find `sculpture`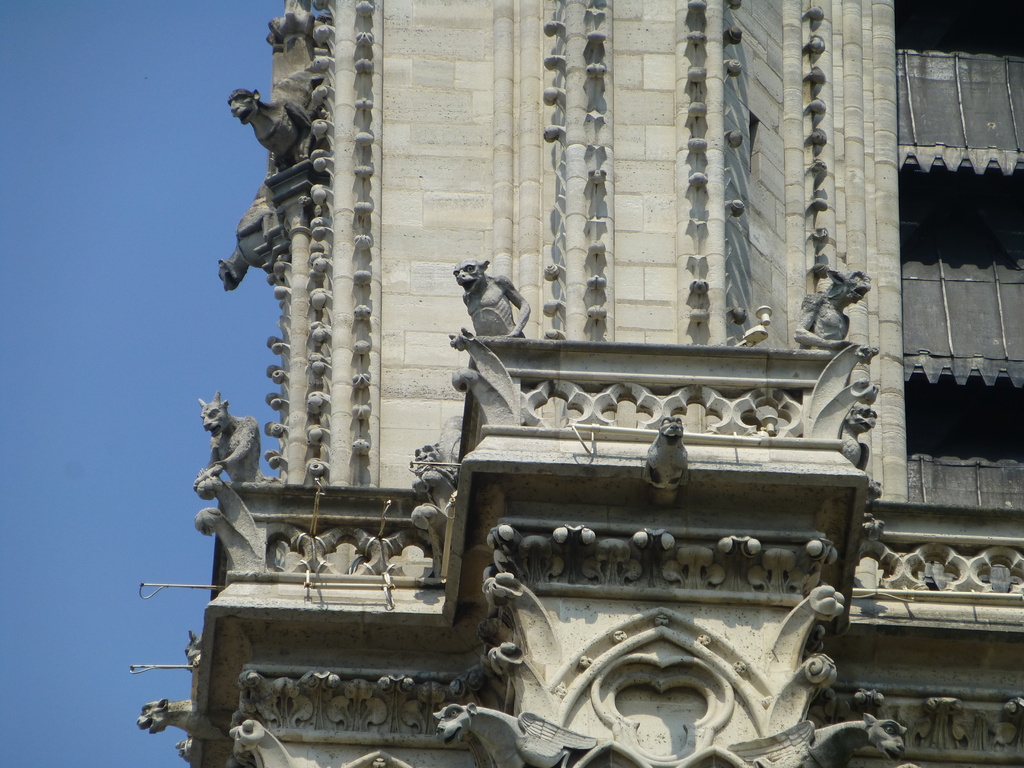
(643,406,709,499)
